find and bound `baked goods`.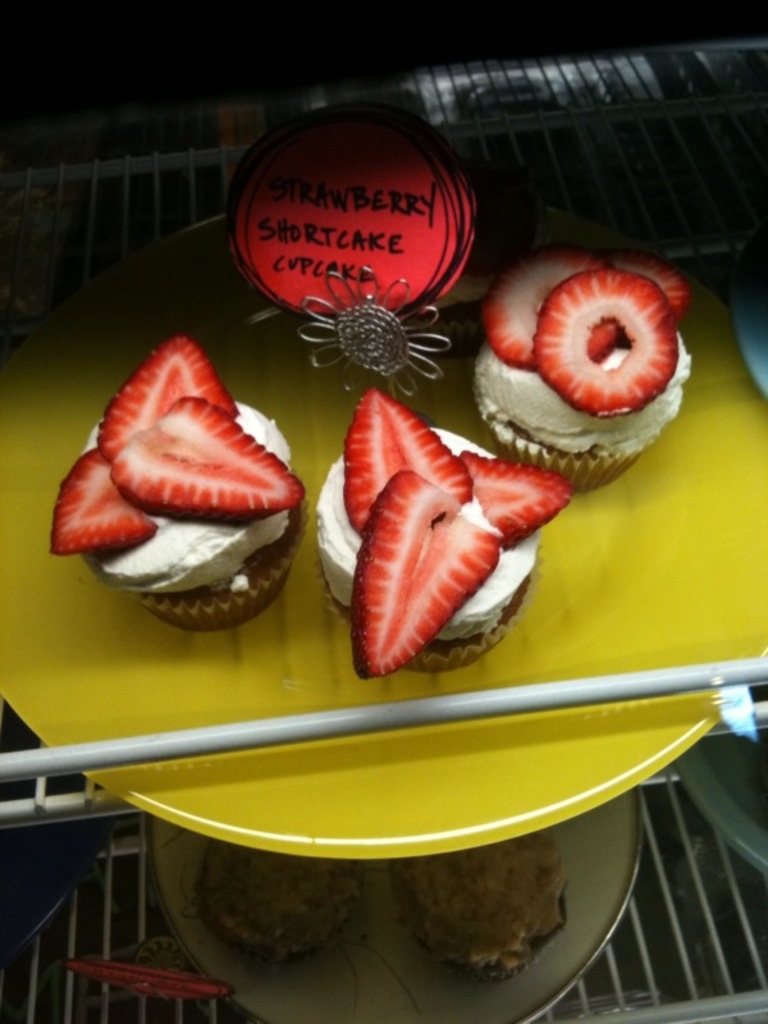
Bound: <box>41,333,310,631</box>.
